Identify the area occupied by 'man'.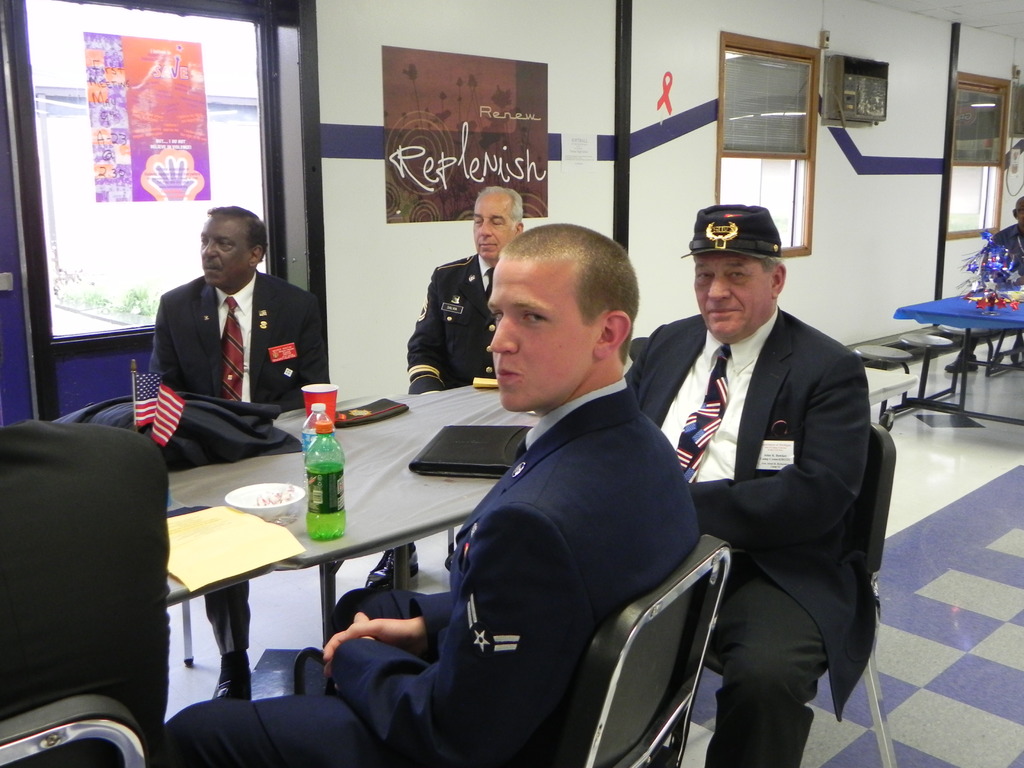
Area: <box>989,198,1023,362</box>.
